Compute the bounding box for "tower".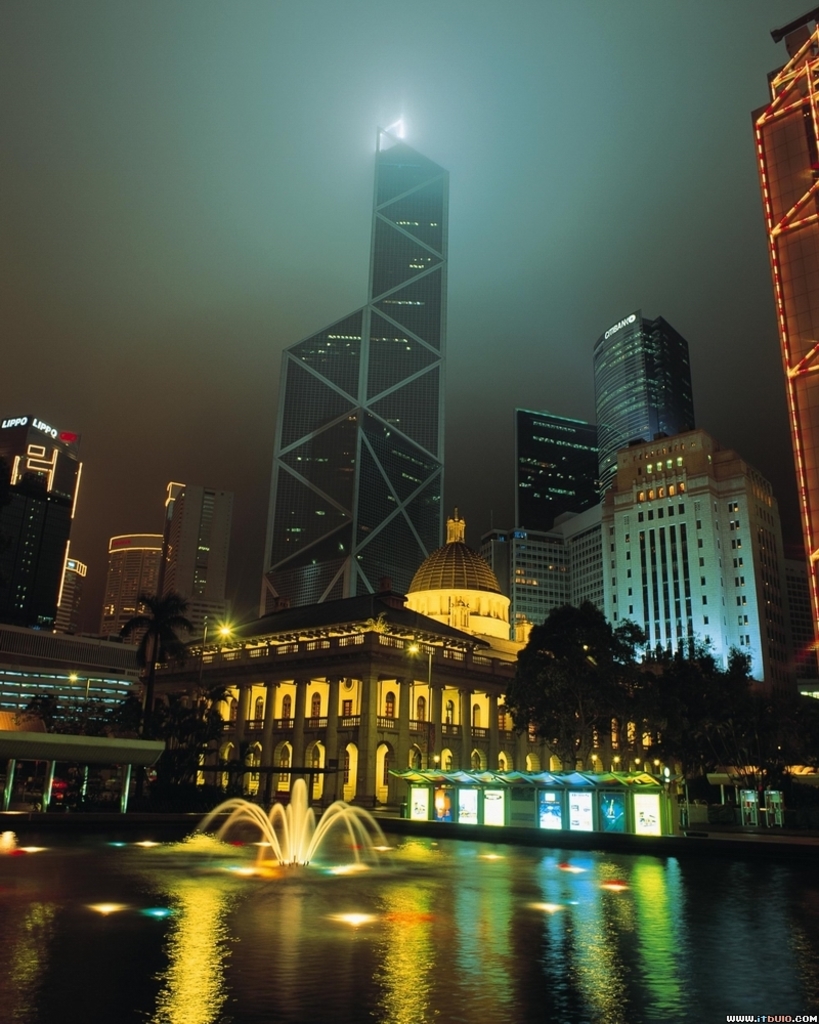
pyautogui.locateOnScreen(594, 318, 691, 496).
